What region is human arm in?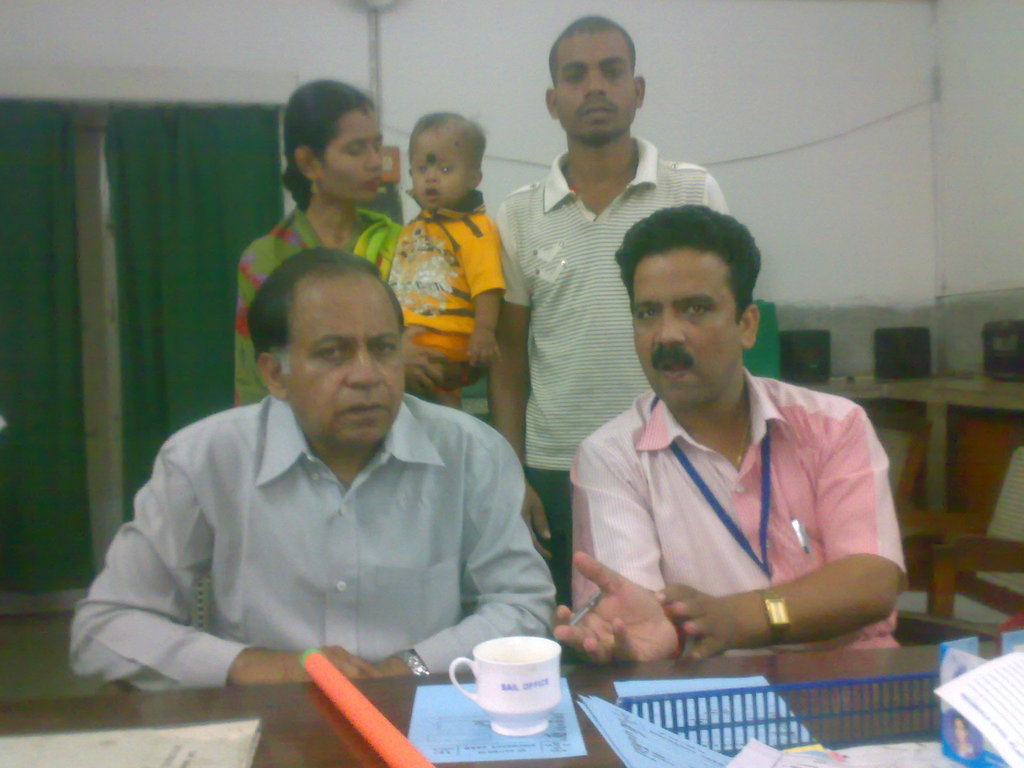
bbox=(557, 435, 694, 655).
